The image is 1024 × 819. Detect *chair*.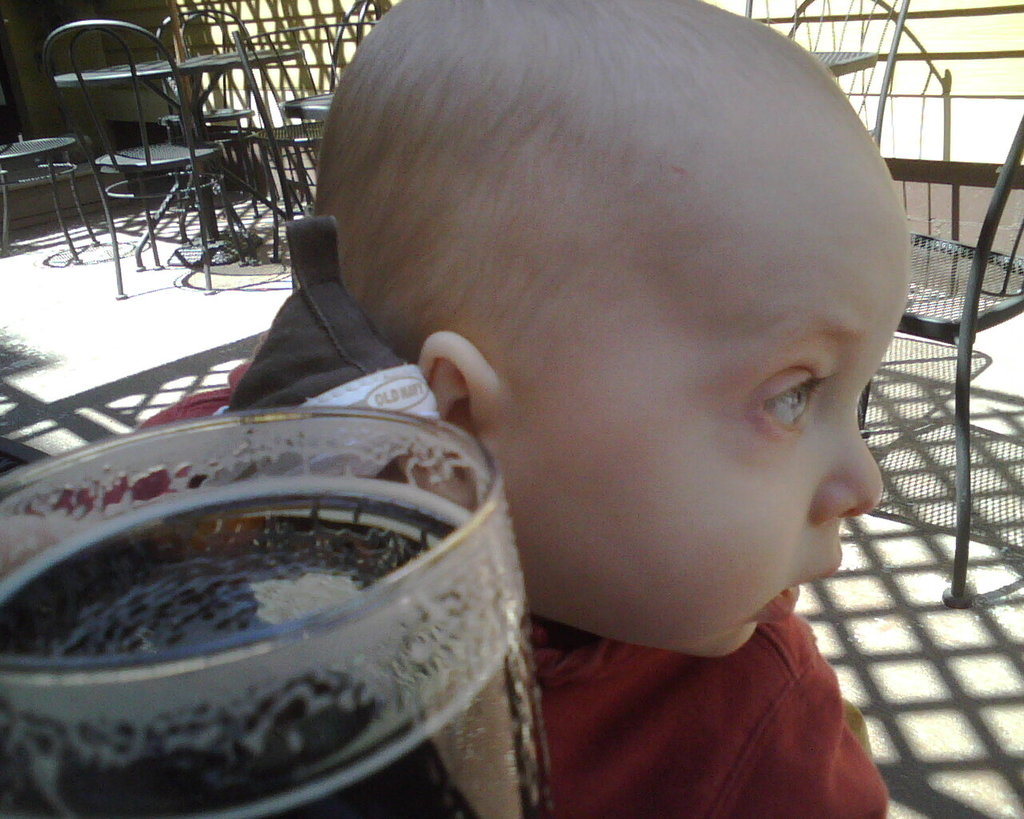
Detection: detection(40, 14, 220, 308).
